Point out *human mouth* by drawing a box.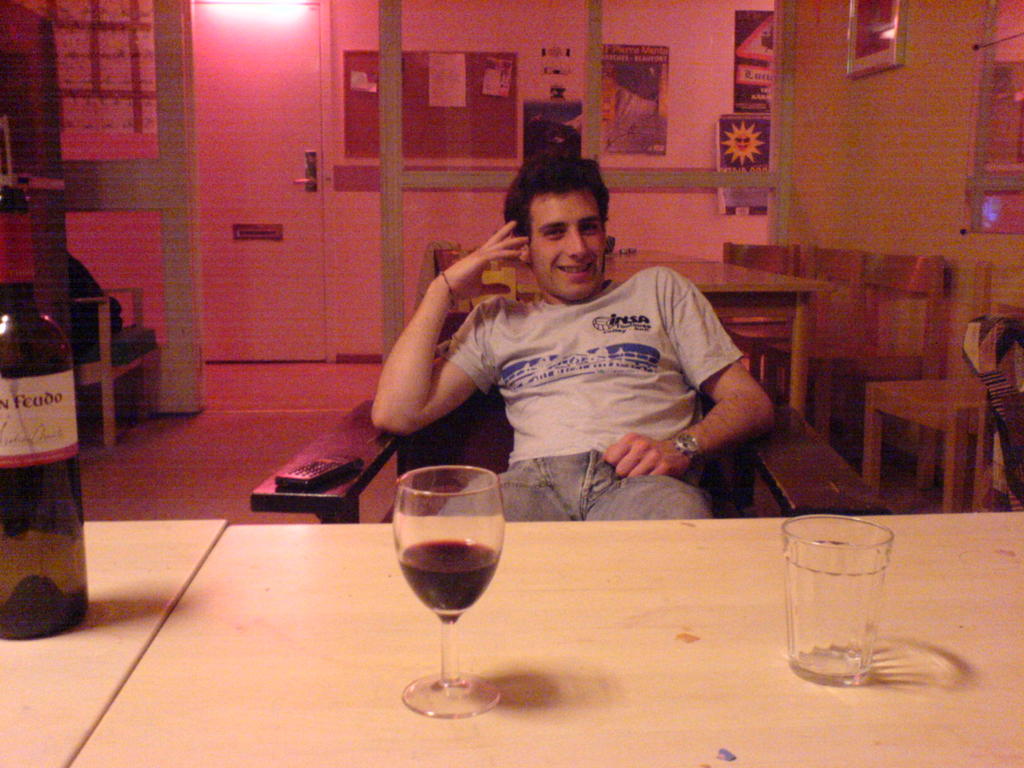
(555,259,598,283).
